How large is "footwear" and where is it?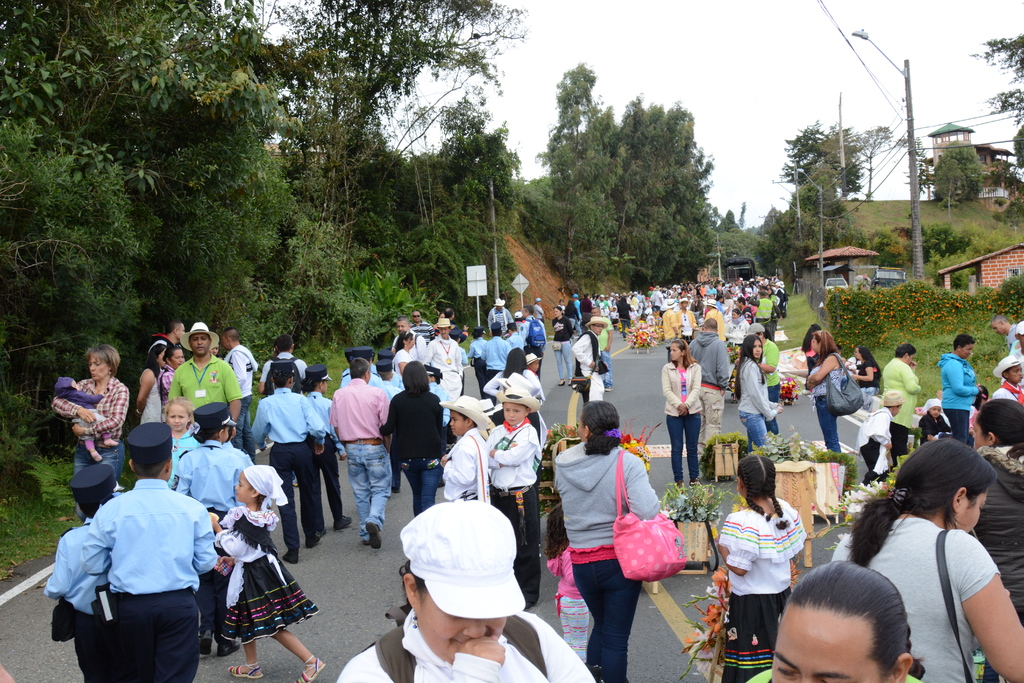
Bounding box: (305, 526, 323, 550).
